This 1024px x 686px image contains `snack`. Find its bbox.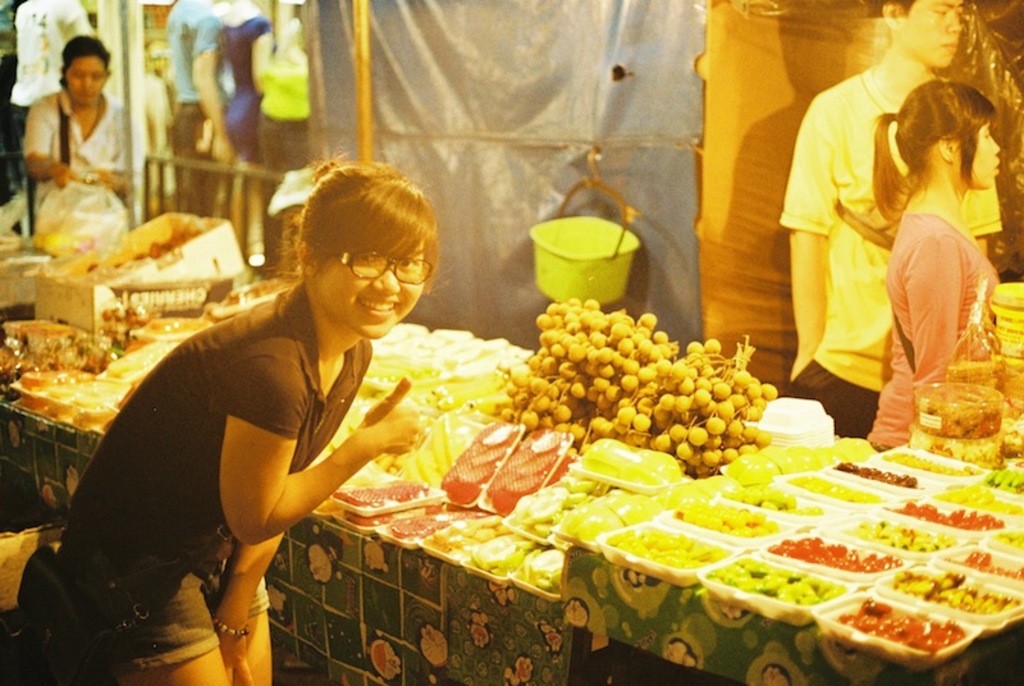
<box>764,536,904,578</box>.
